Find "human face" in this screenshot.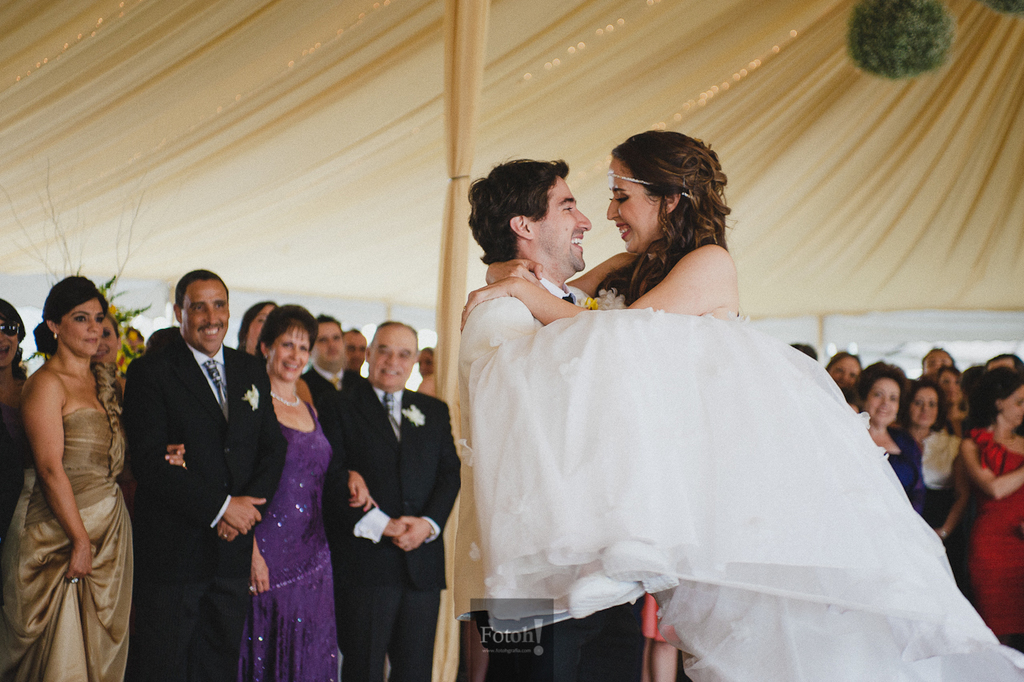
The bounding box for "human face" is Rect(174, 277, 234, 356).
